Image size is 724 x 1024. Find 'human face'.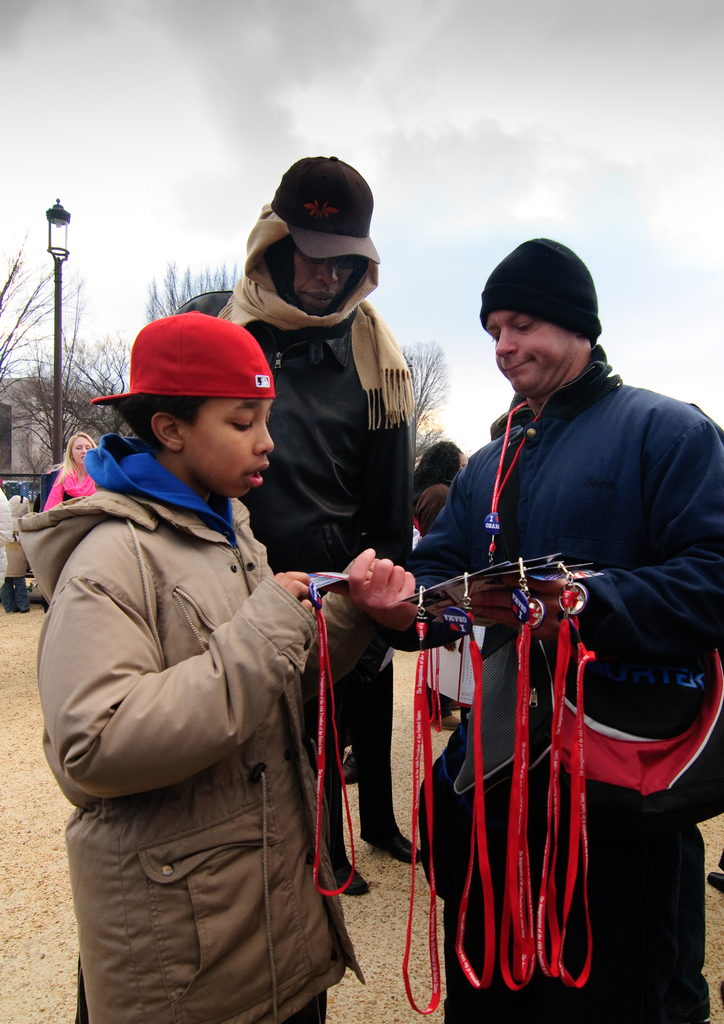
(x1=183, y1=398, x2=279, y2=496).
